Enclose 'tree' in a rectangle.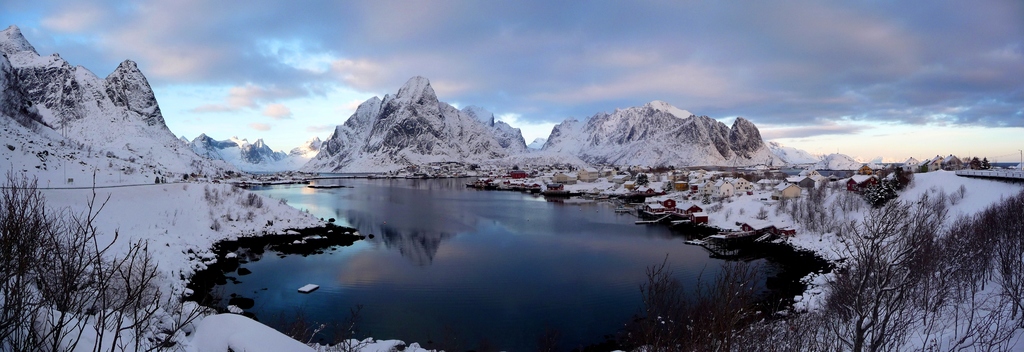
crop(0, 155, 218, 351).
